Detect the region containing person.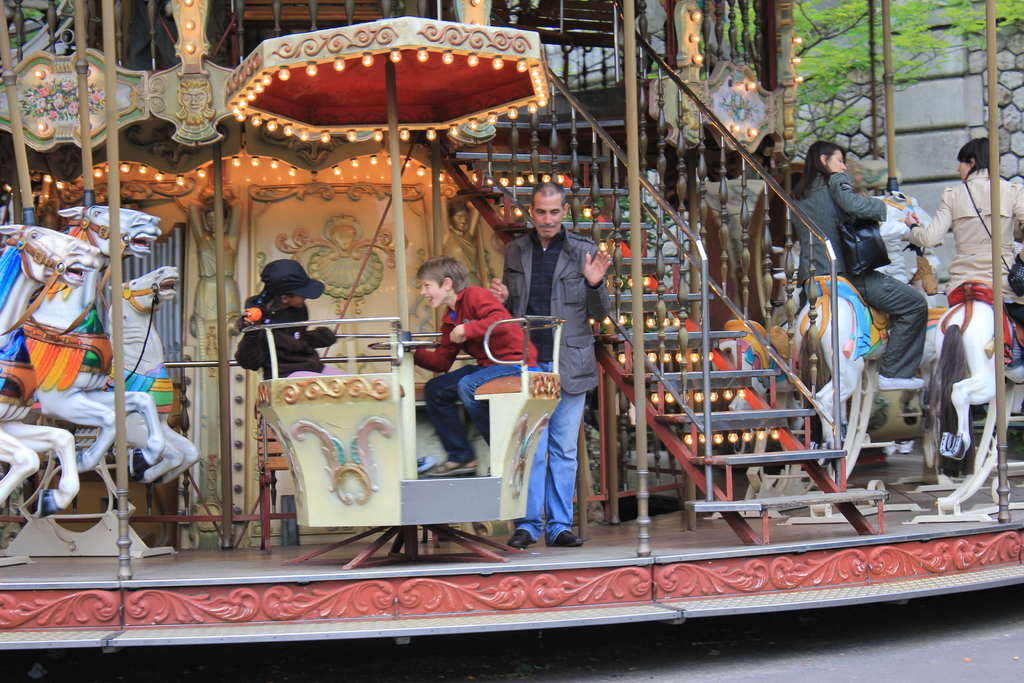
locate(433, 198, 489, 288).
